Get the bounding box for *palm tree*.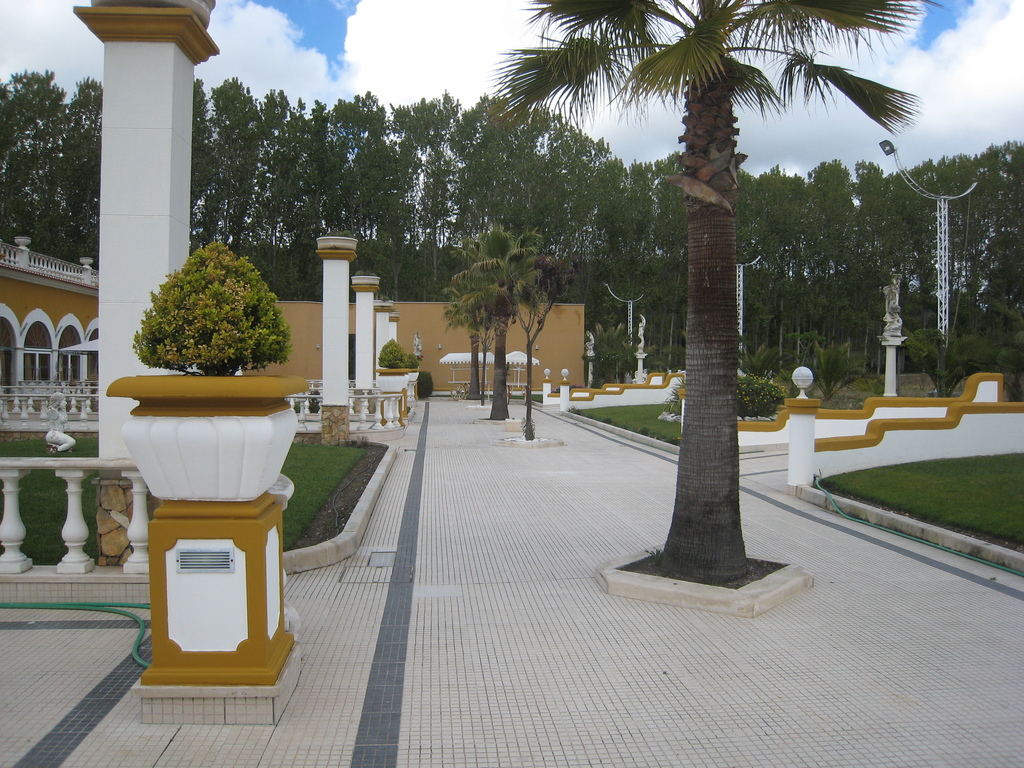
x1=497, y1=0, x2=912, y2=590.
